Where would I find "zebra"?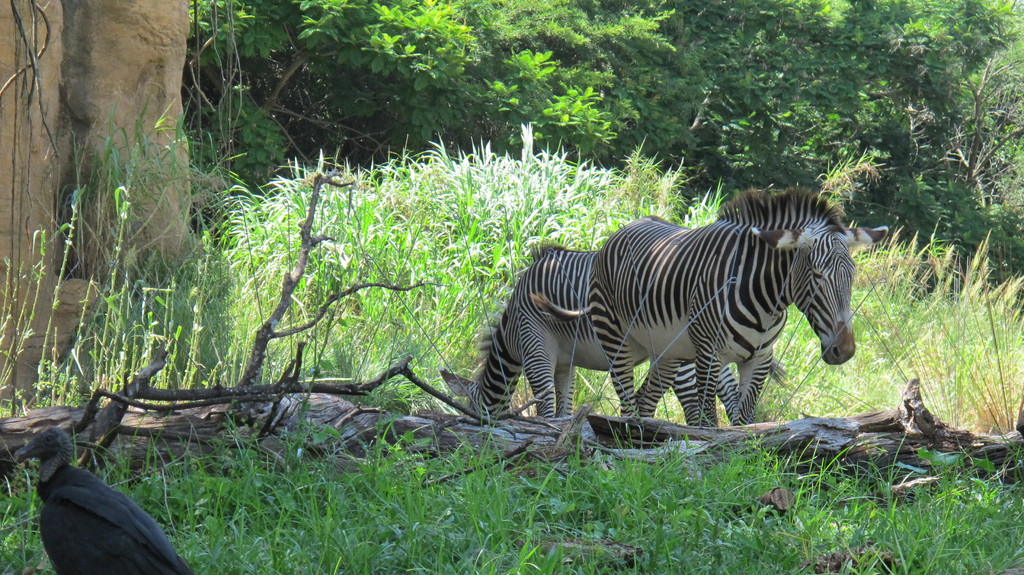
At x1=533 y1=186 x2=893 y2=424.
